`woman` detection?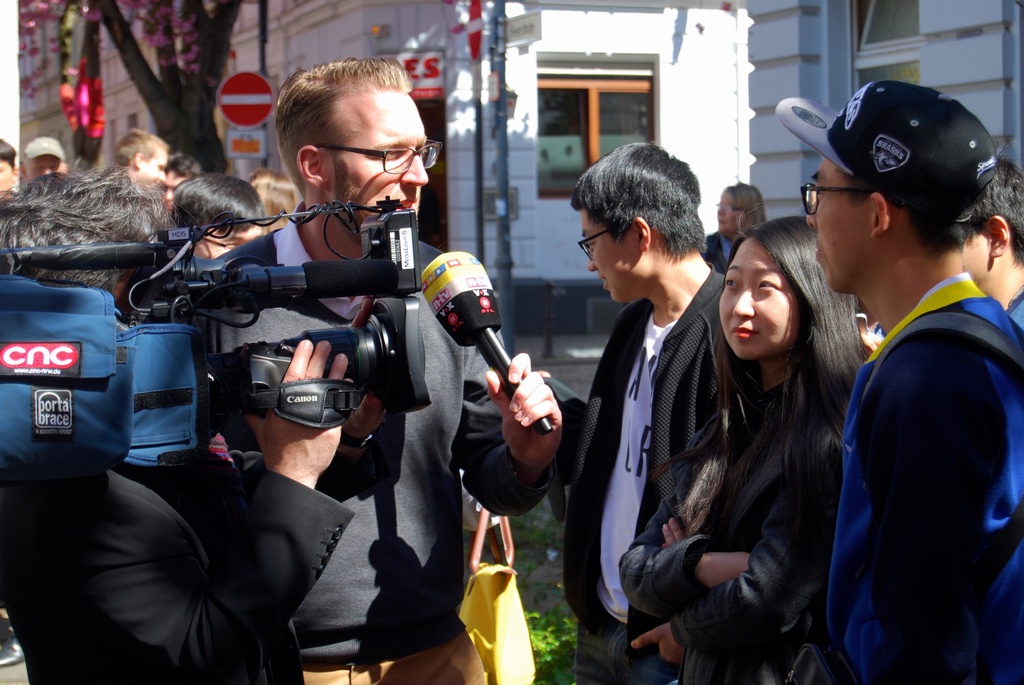
620/192/872/679
